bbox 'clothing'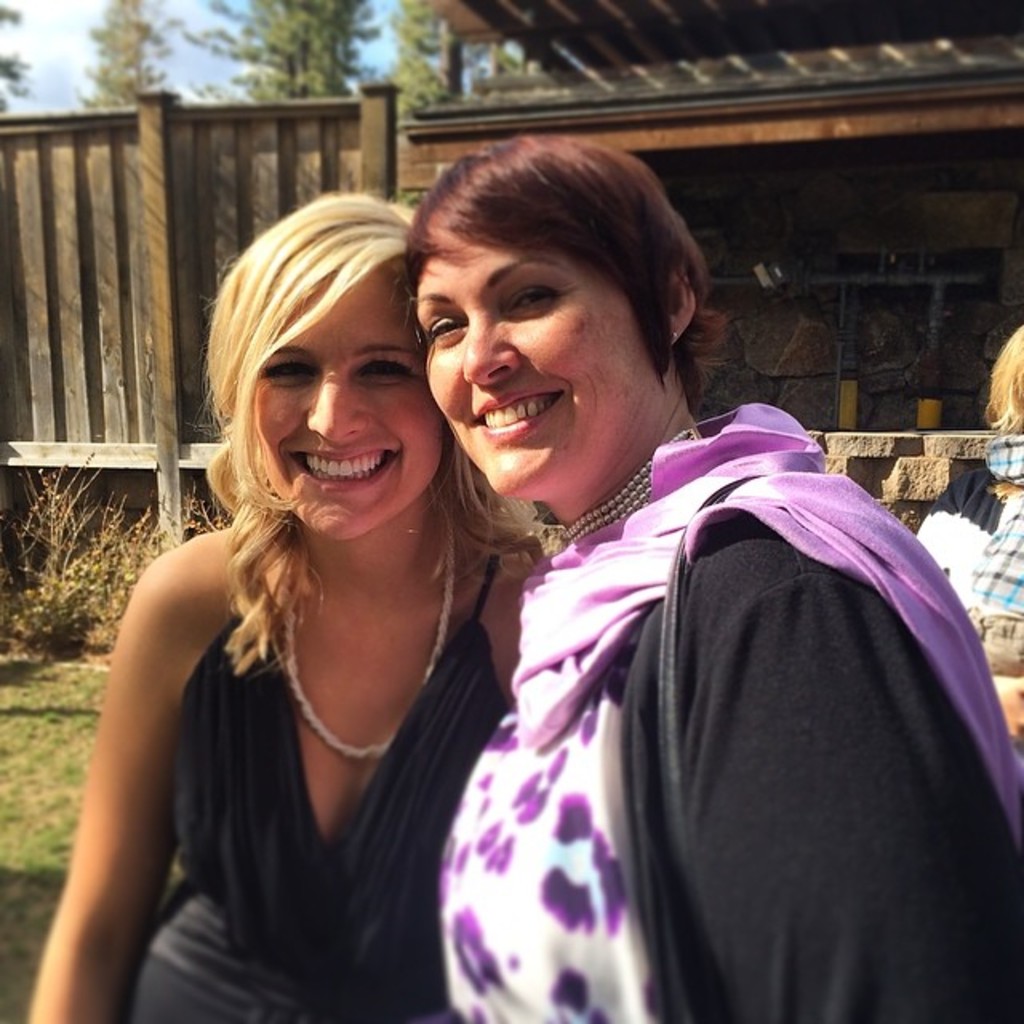
118,509,549,1022
